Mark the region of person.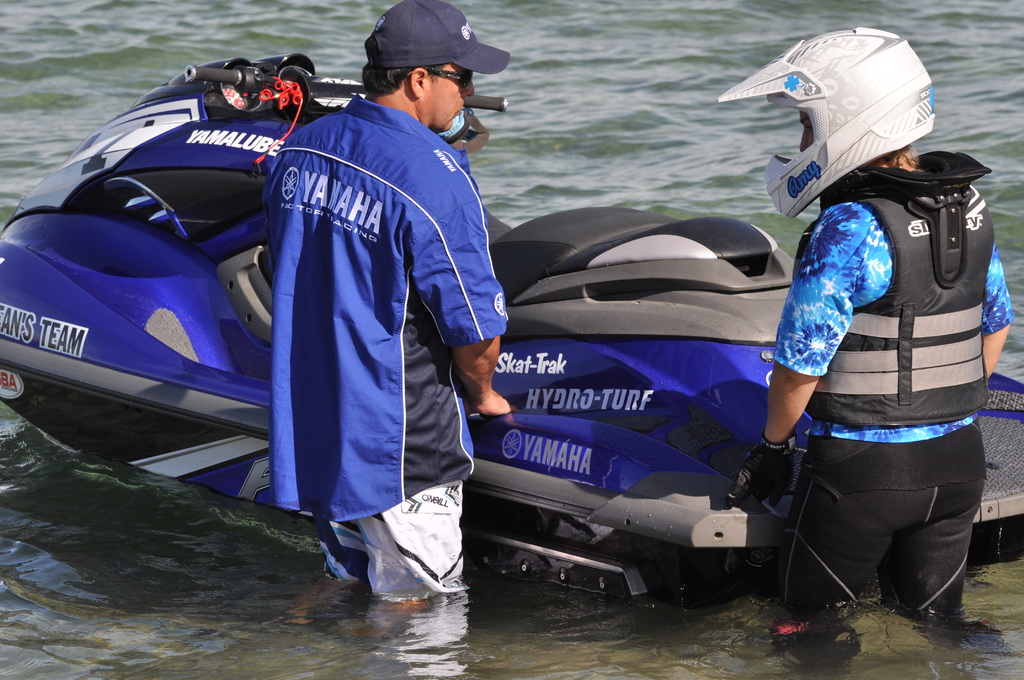
Region: Rect(266, 0, 518, 600).
